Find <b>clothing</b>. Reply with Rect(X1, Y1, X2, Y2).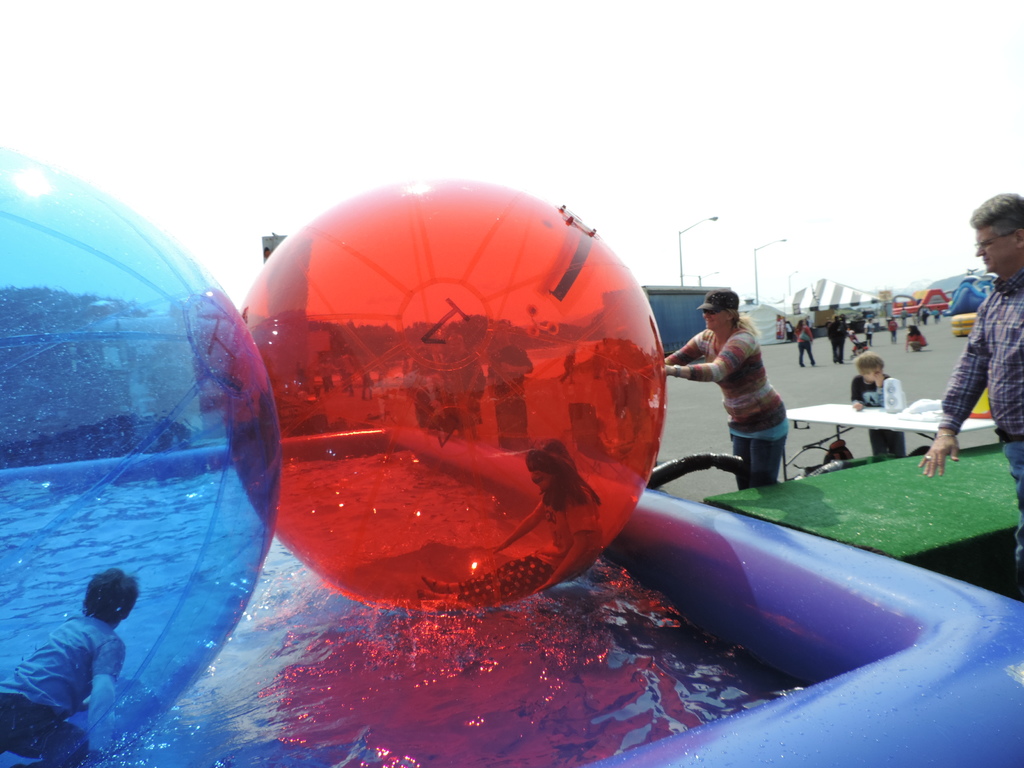
Rect(863, 319, 877, 344).
